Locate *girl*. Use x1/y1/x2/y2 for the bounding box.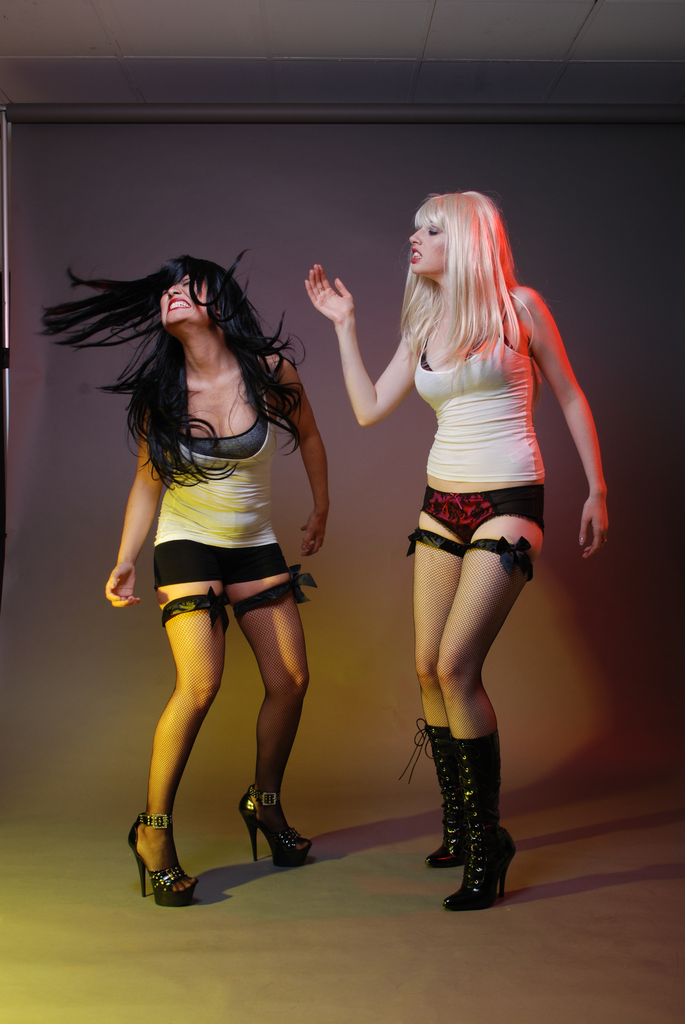
69/252/303/912.
